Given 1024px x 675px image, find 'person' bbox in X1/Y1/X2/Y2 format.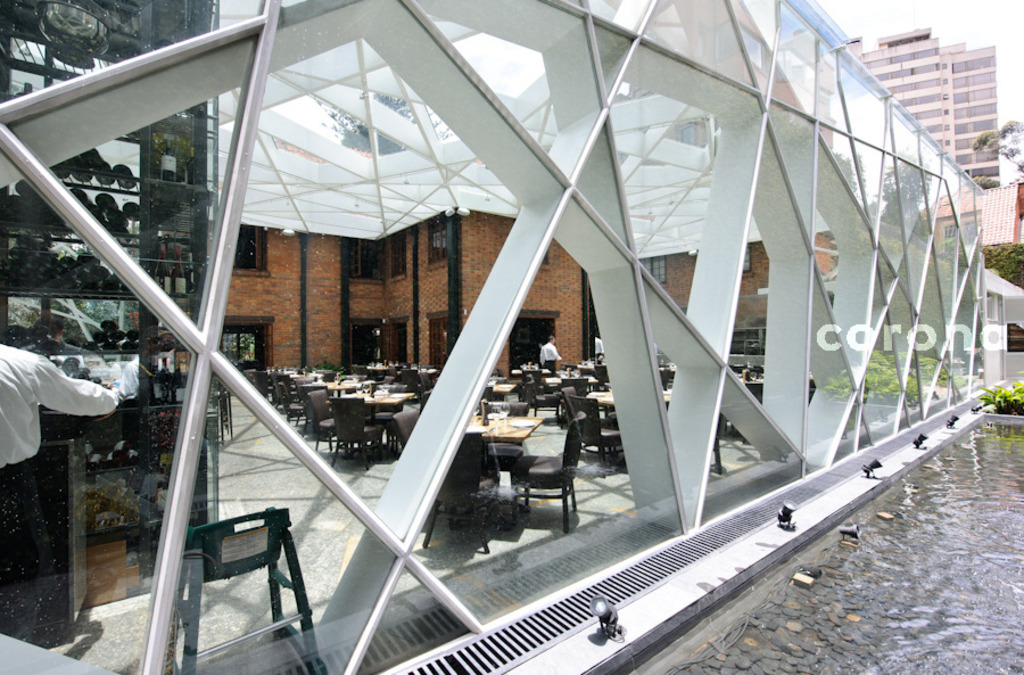
539/332/562/379.
